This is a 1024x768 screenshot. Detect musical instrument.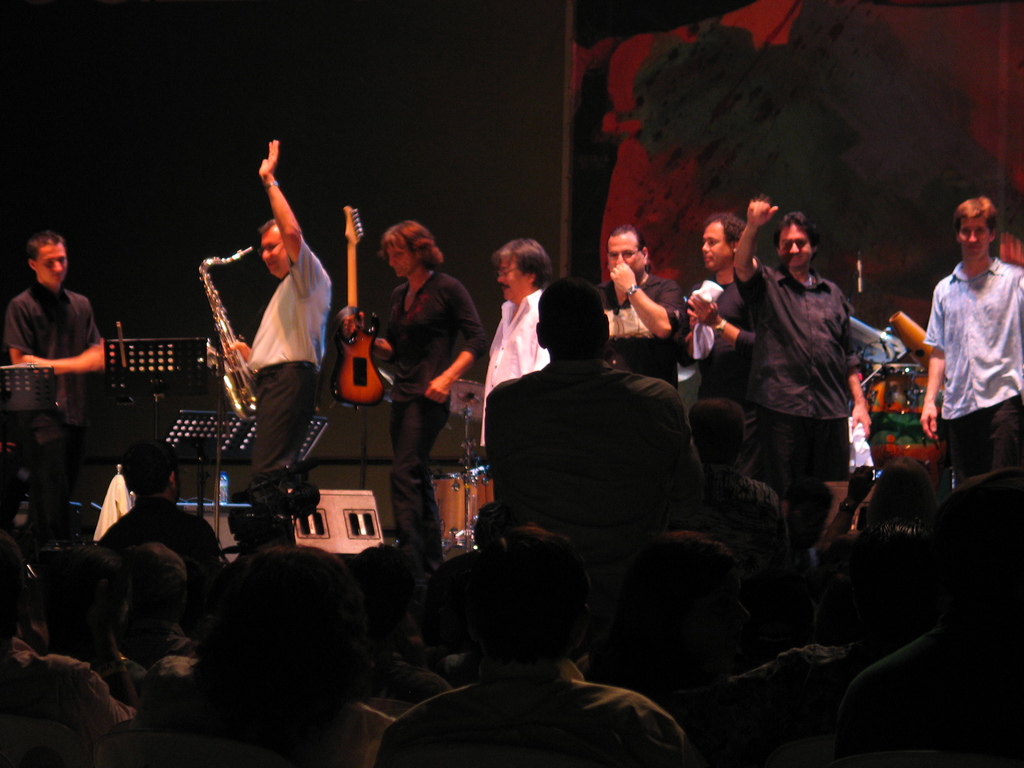
{"x1": 321, "y1": 204, "x2": 397, "y2": 410}.
